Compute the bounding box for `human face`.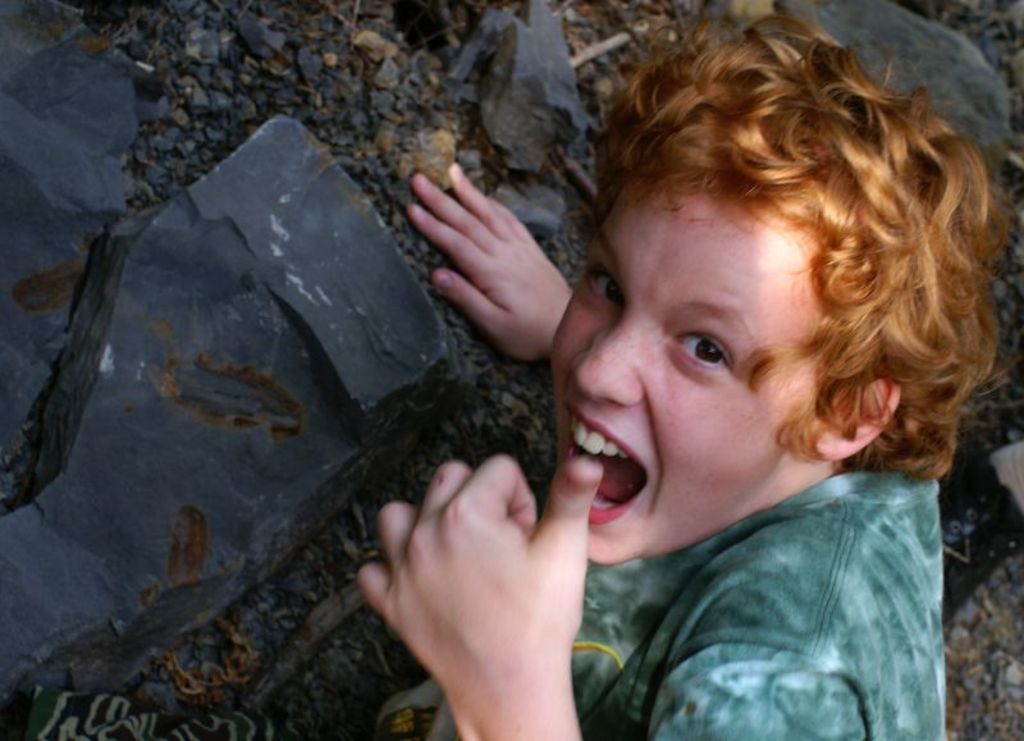
crop(545, 189, 822, 570).
